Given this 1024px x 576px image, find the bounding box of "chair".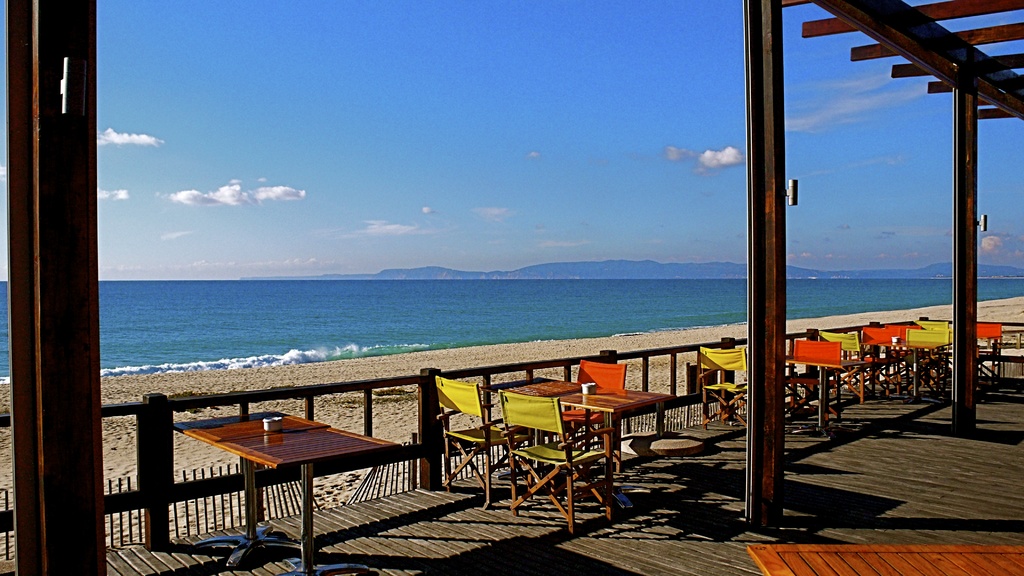
{"x1": 780, "y1": 337, "x2": 847, "y2": 421}.
